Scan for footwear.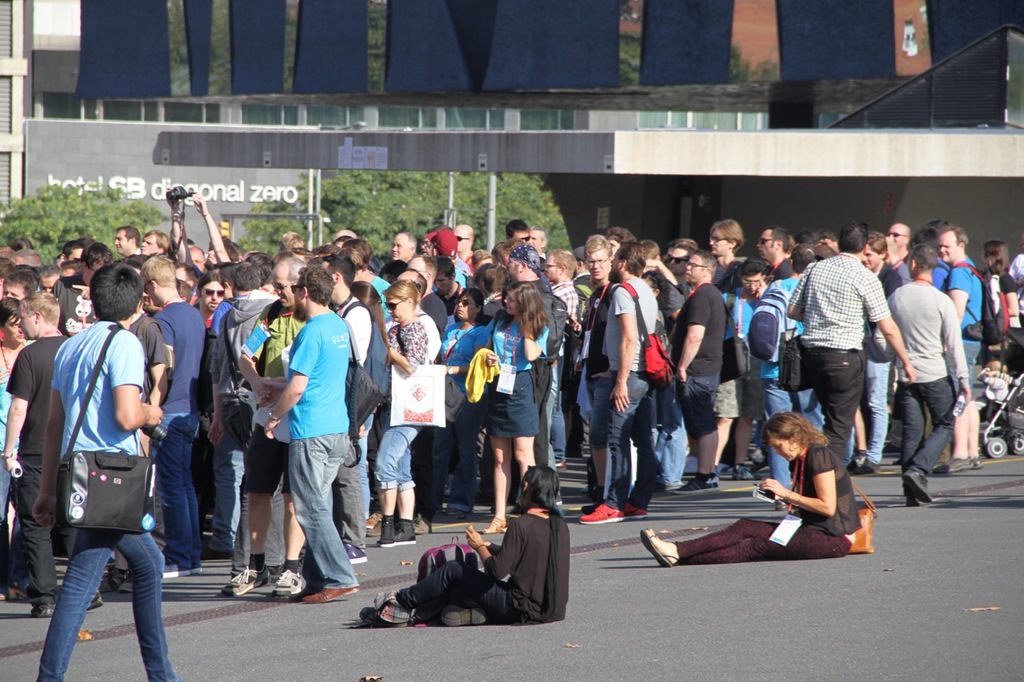
Scan result: <bbox>377, 514, 395, 549</bbox>.
